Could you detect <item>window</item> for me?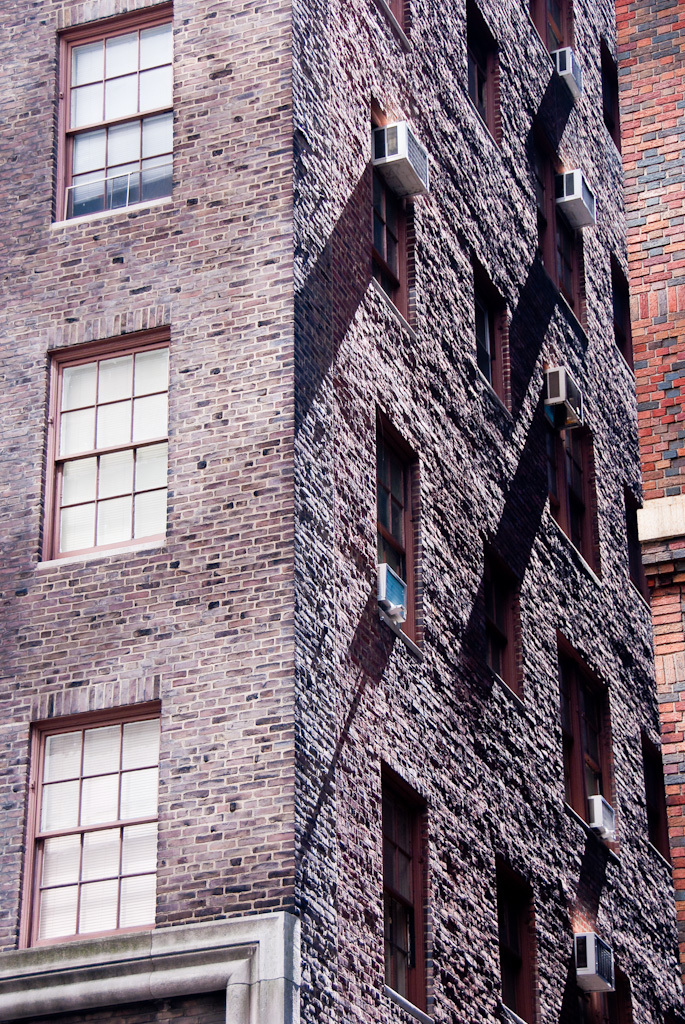
Detection result: pyautogui.locateOnScreen(374, 105, 411, 311).
